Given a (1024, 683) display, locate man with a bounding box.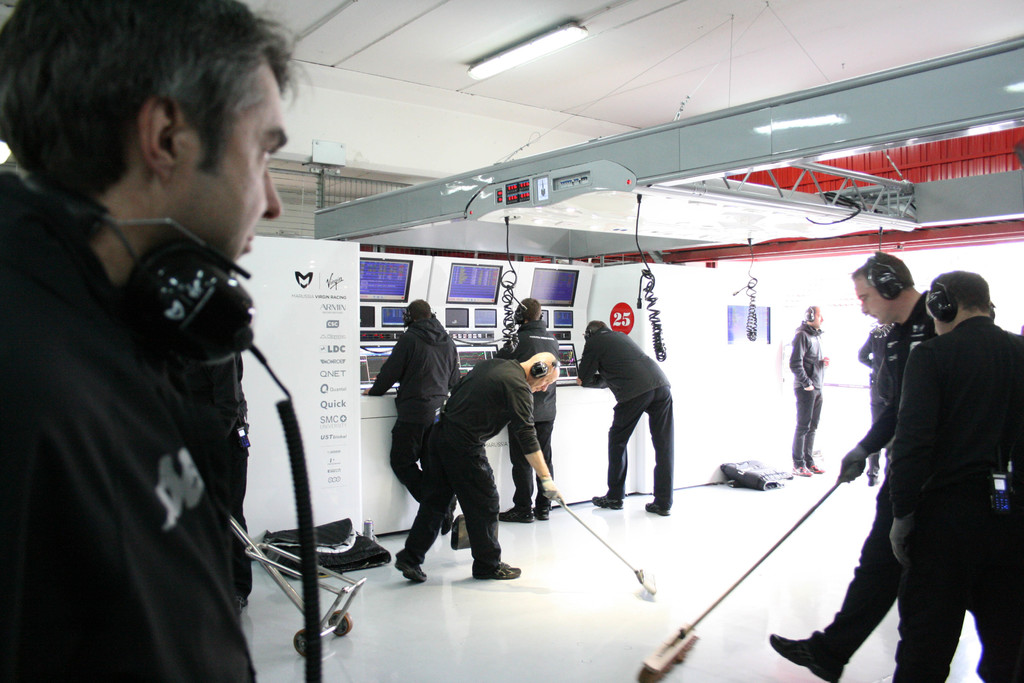
Located: <box>391,350,563,582</box>.
